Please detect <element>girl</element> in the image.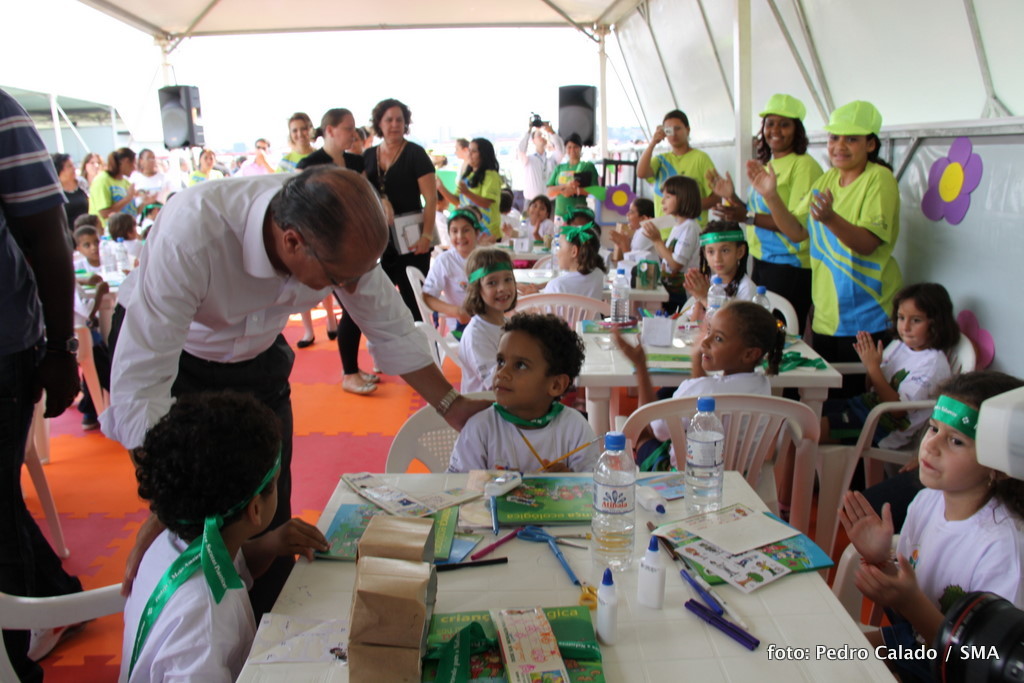
453/251/515/391.
